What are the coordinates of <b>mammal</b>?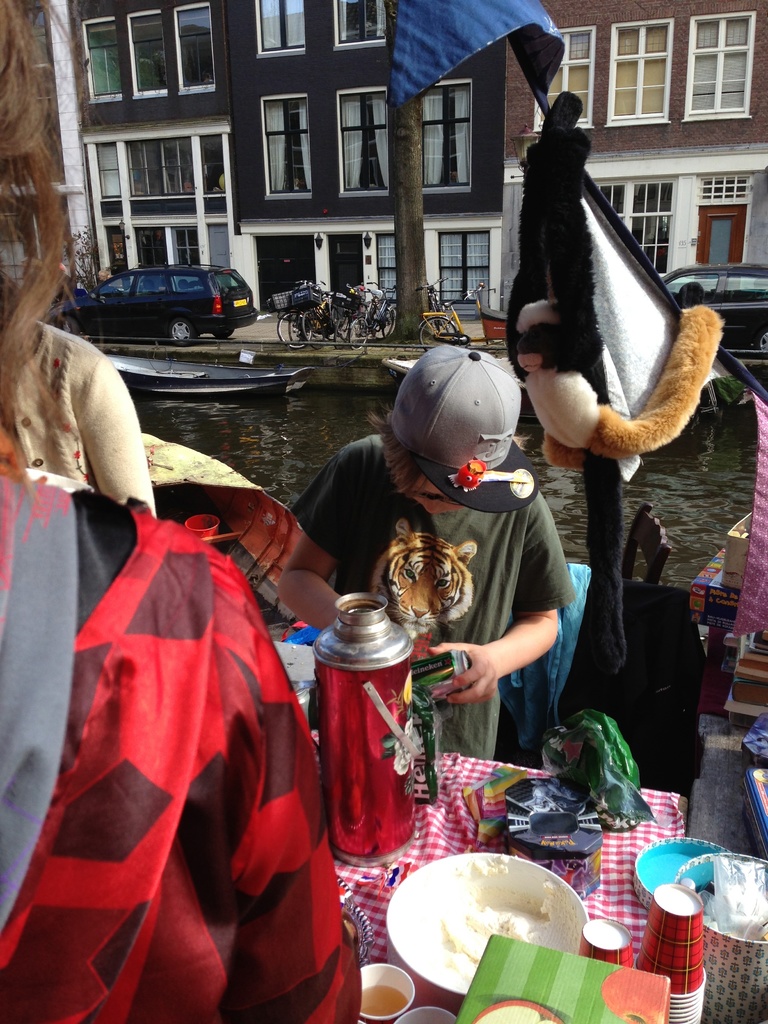
[0, 0, 366, 1023].
